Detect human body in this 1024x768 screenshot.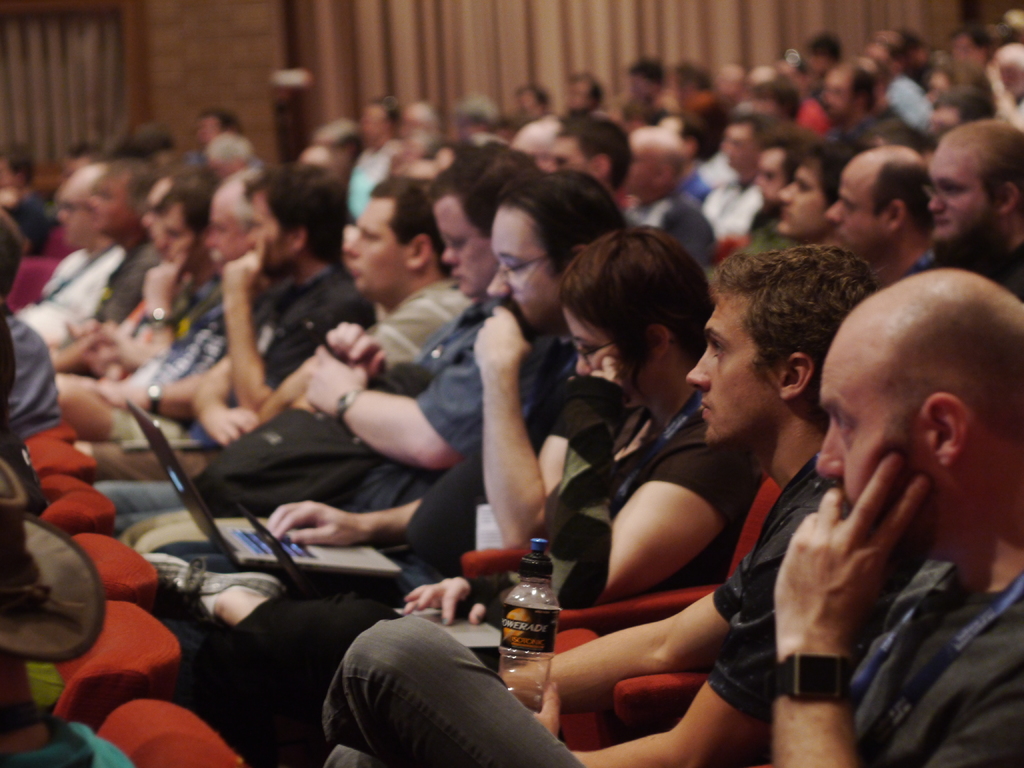
Detection: {"x1": 74, "y1": 151, "x2": 169, "y2": 342}.
